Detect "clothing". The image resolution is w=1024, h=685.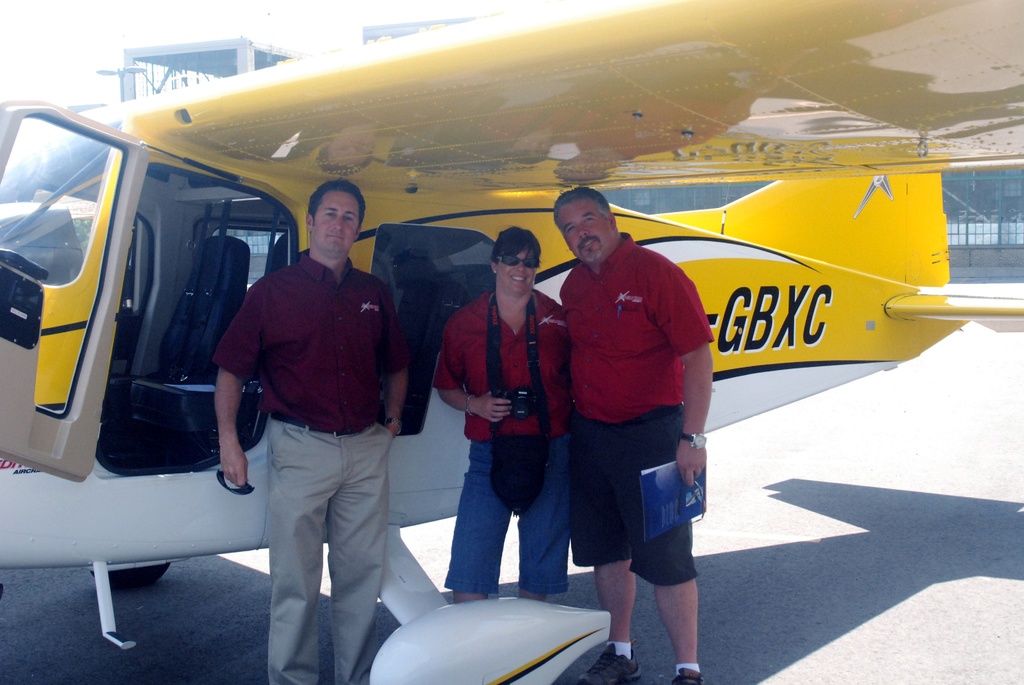
<region>434, 290, 559, 593</region>.
